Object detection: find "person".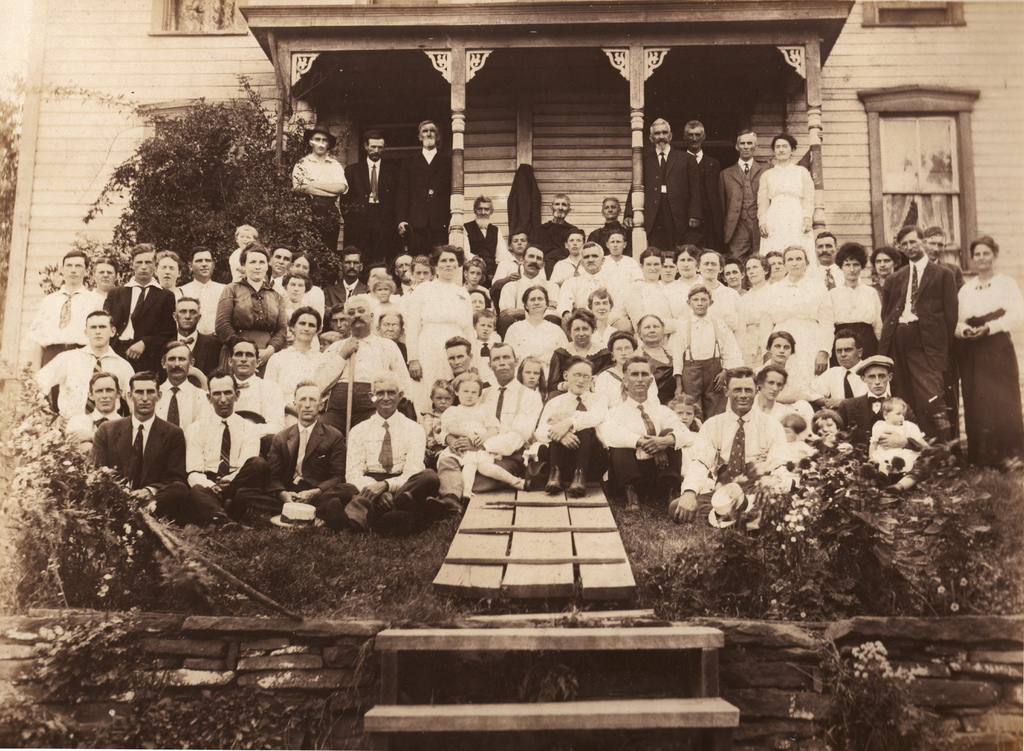
l=920, t=222, r=963, b=286.
